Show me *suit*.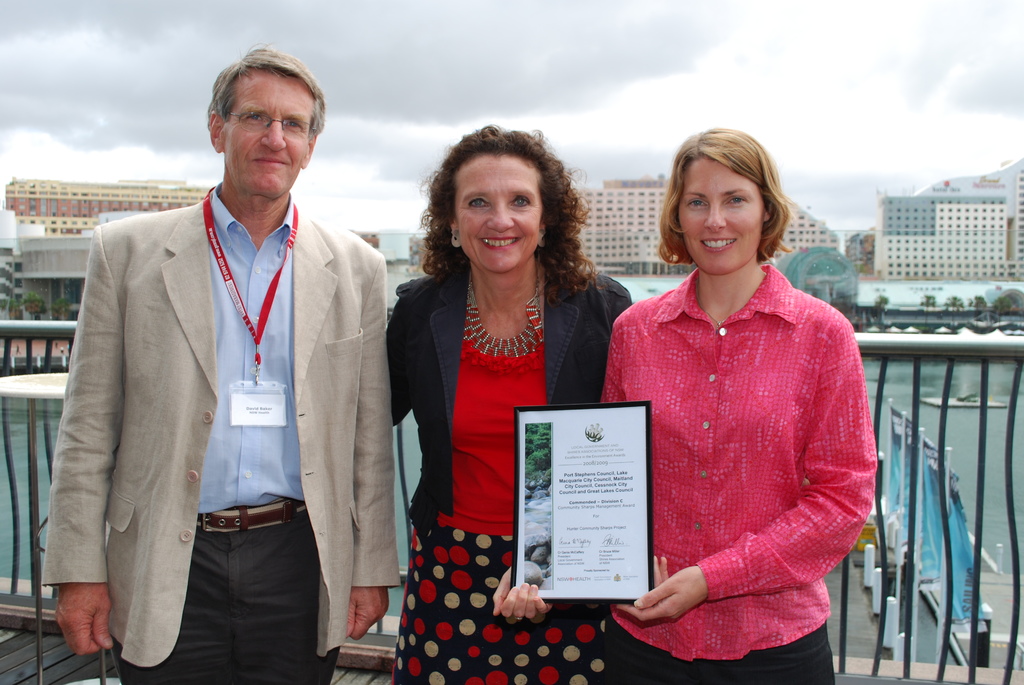
*suit* is here: BBox(388, 262, 633, 534).
